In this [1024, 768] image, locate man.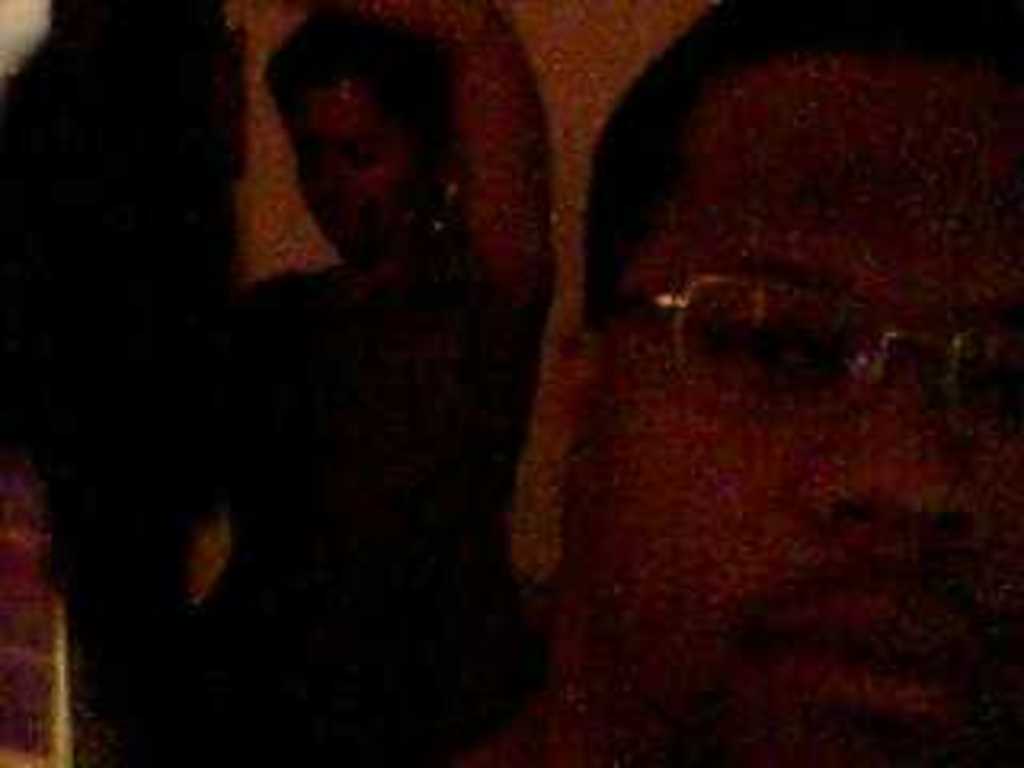
Bounding box: x1=531 y1=0 x2=1021 y2=765.
